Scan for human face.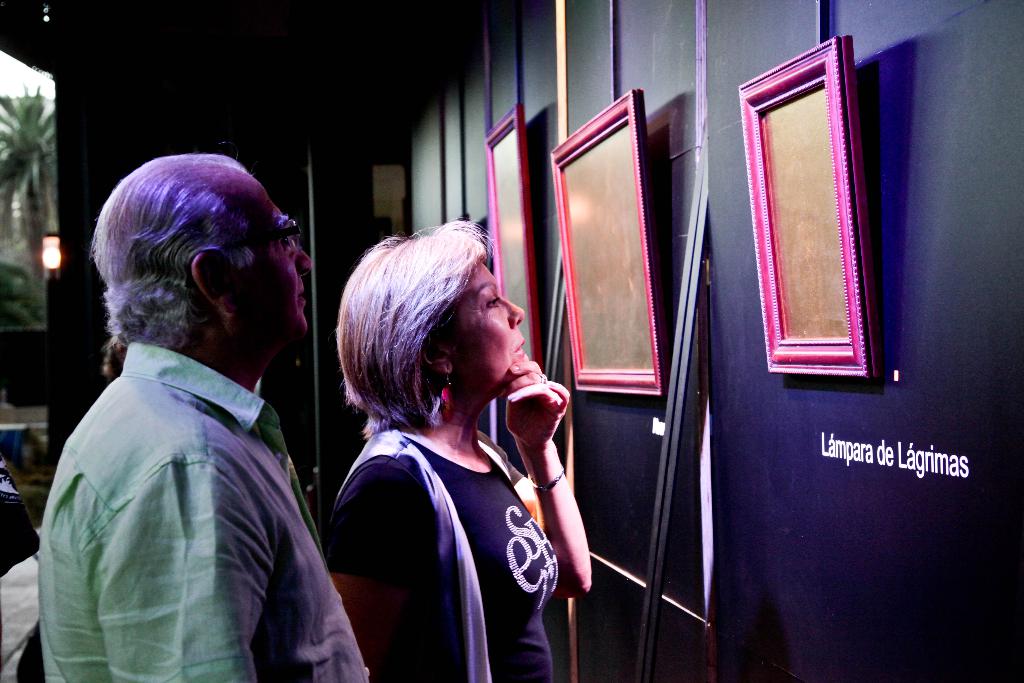
Scan result: region(220, 163, 311, 338).
